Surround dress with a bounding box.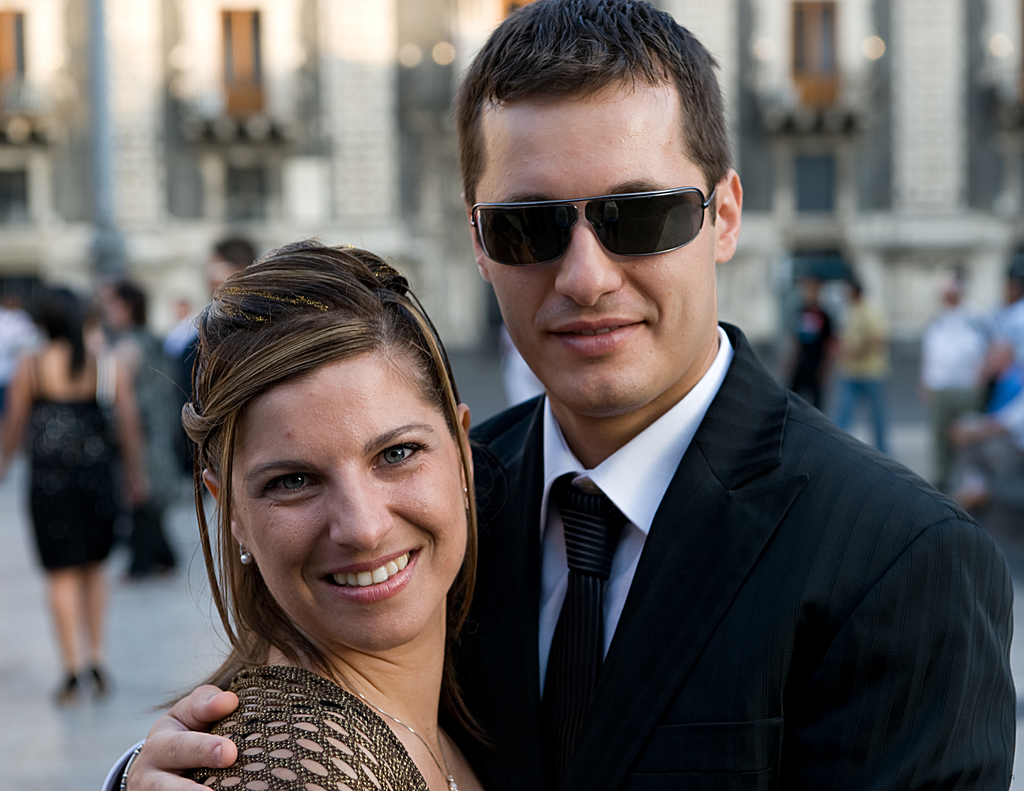
select_region(176, 666, 432, 790).
